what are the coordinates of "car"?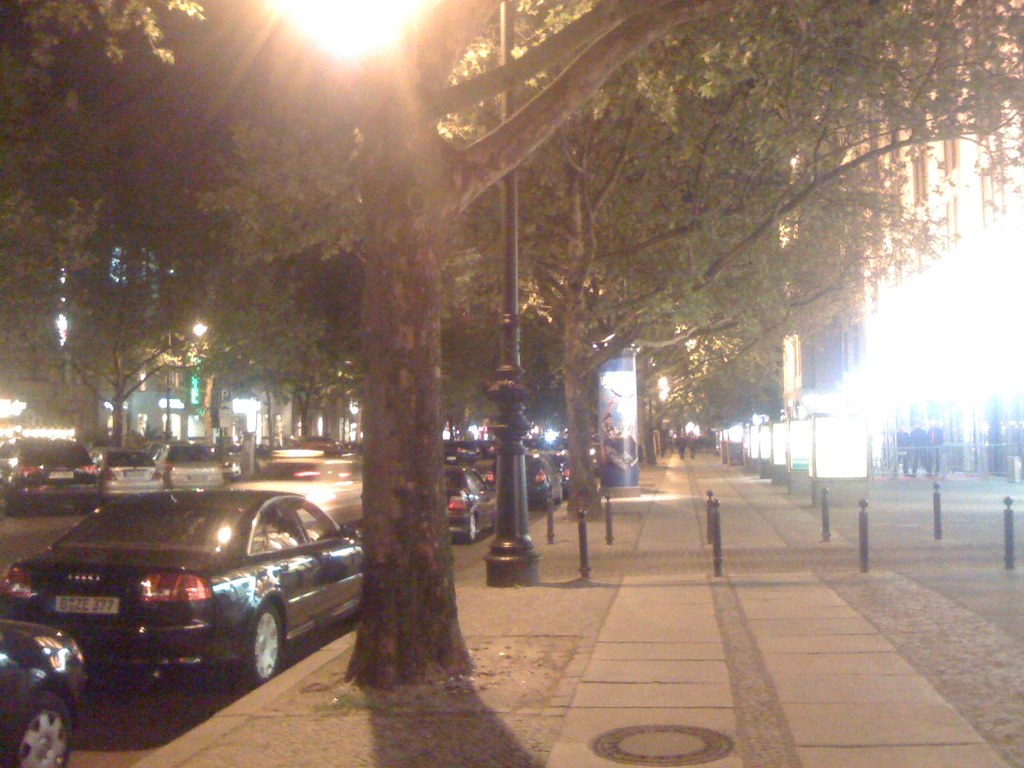
bbox(446, 465, 498, 543).
